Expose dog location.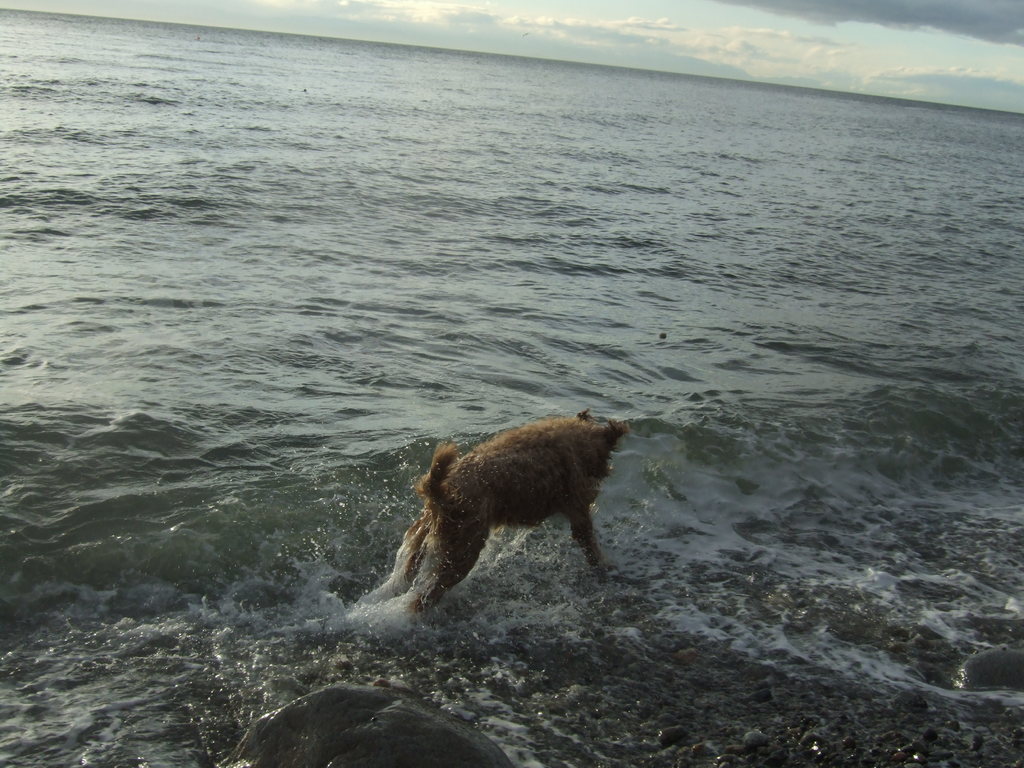
Exposed at rect(382, 407, 632, 621).
